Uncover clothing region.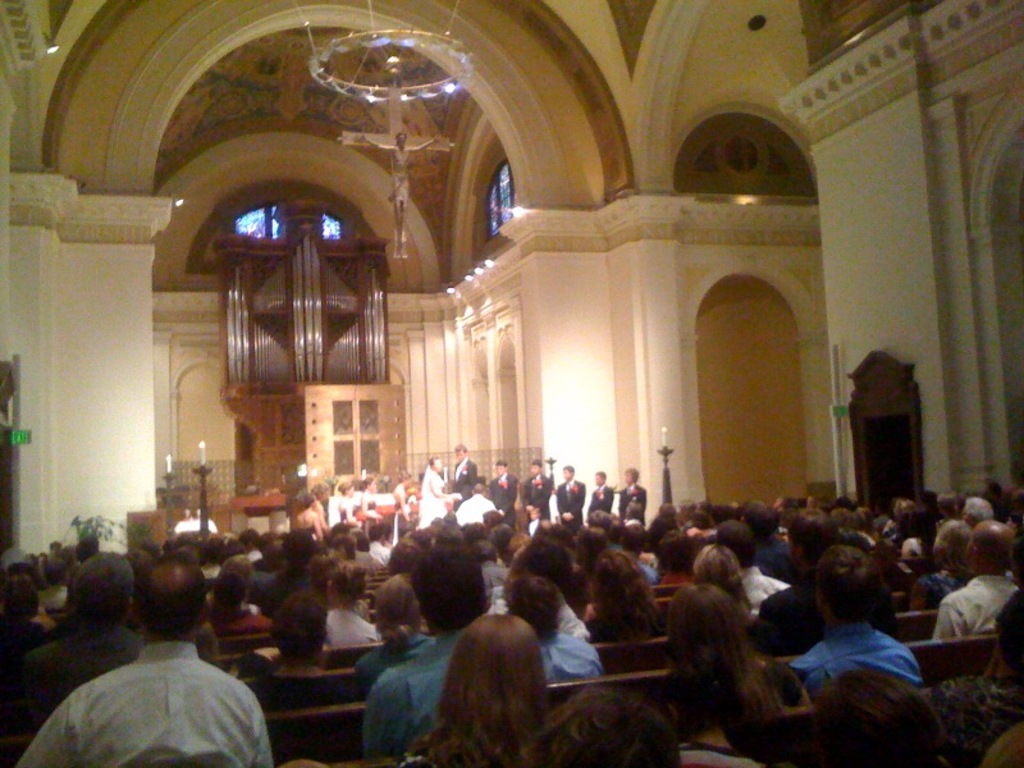
Uncovered: 28 451 1023 767.
